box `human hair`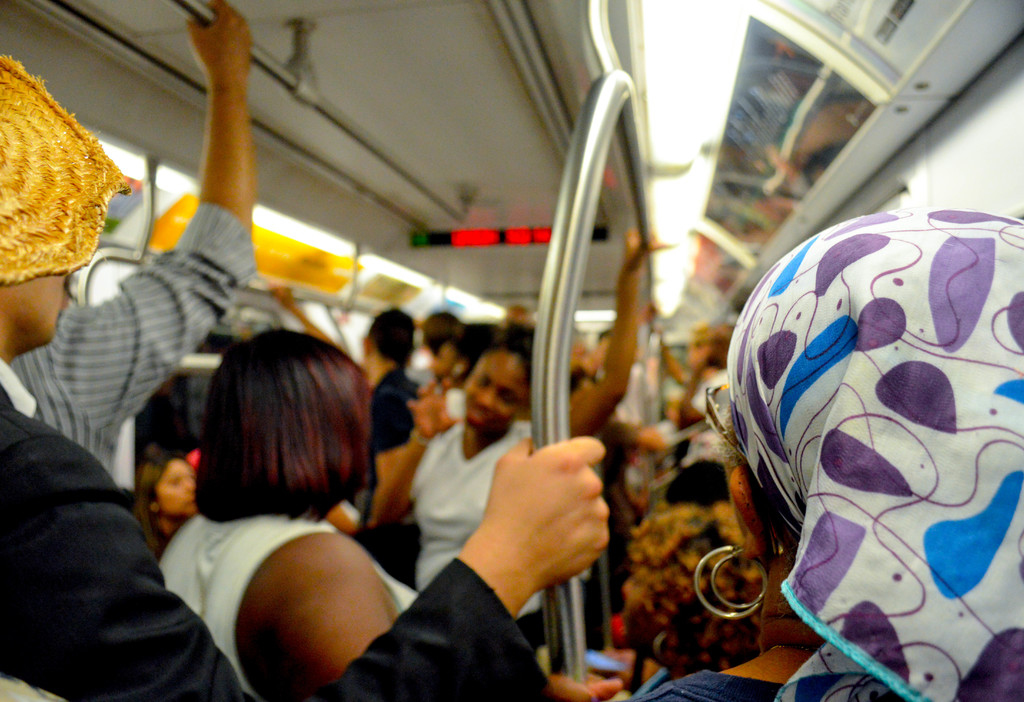
pyautogui.locateOnScreen(479, 326, 533, 388)
